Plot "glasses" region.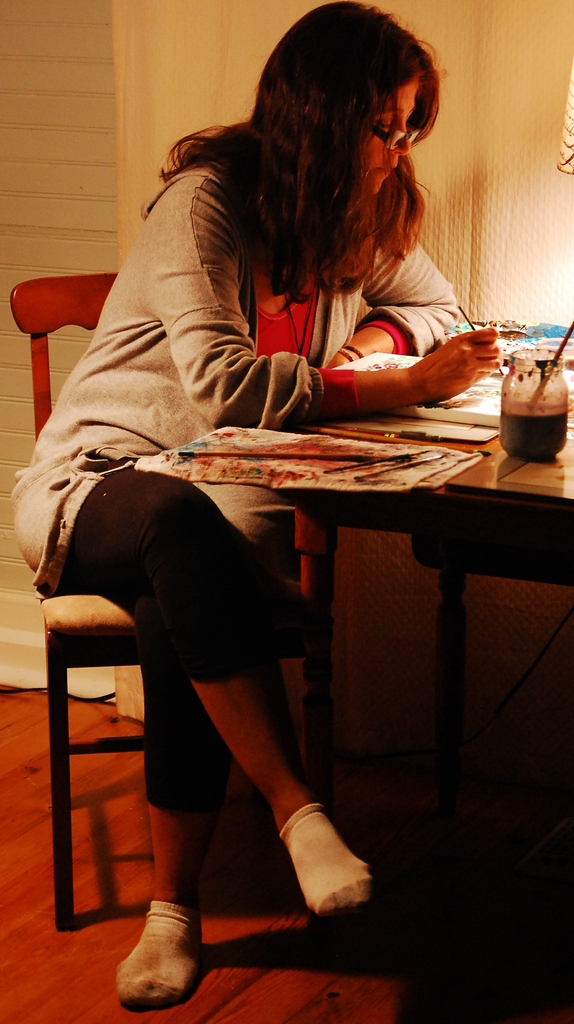
Plotted at [left=354, top=127, right=431, bottom=154].
